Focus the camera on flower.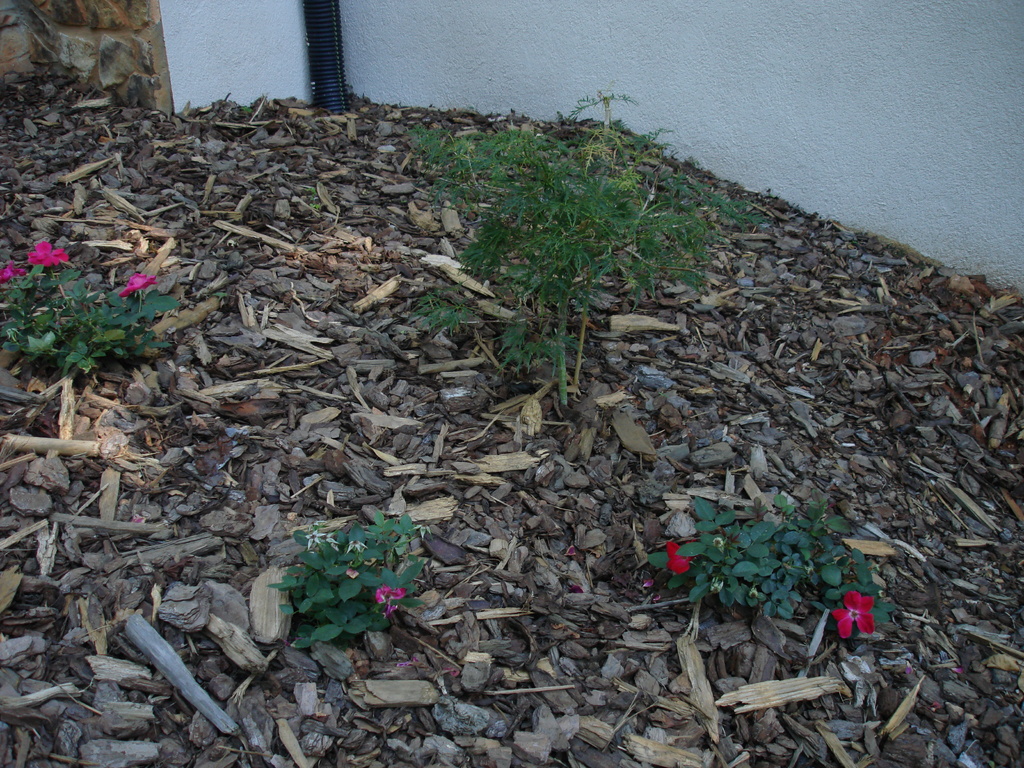
Focus region: (left=0, top=263, right=28, bottom=288).
